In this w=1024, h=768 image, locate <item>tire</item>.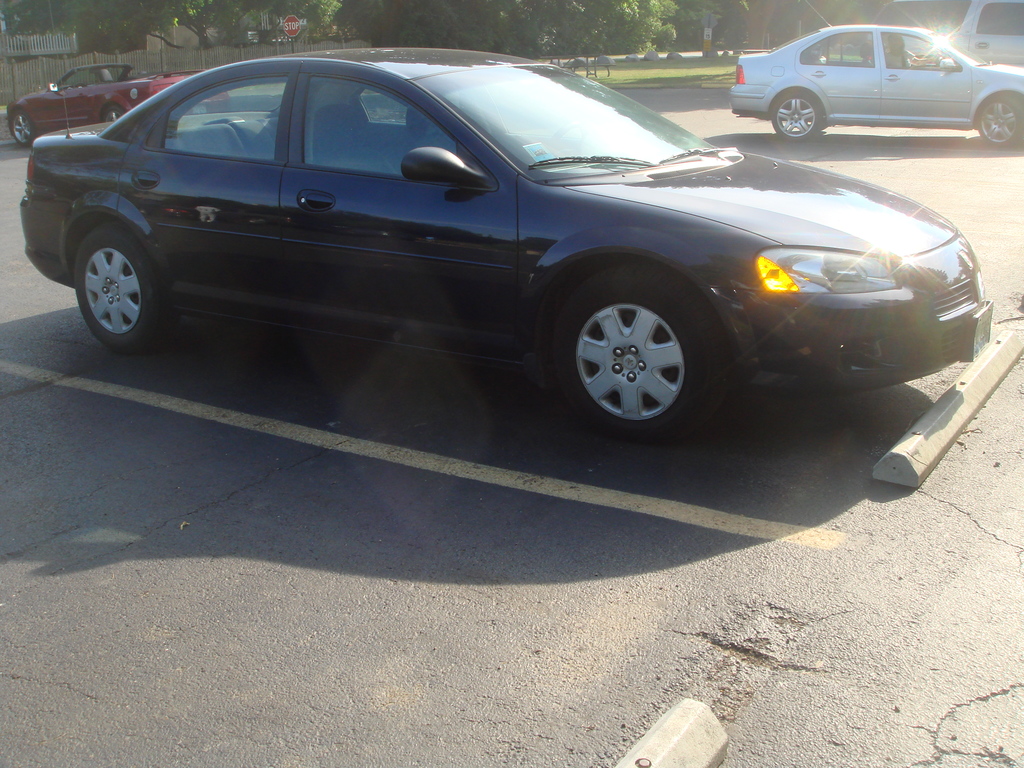
Bounding box: (left=554, top=272, right=712, bottom=429).
